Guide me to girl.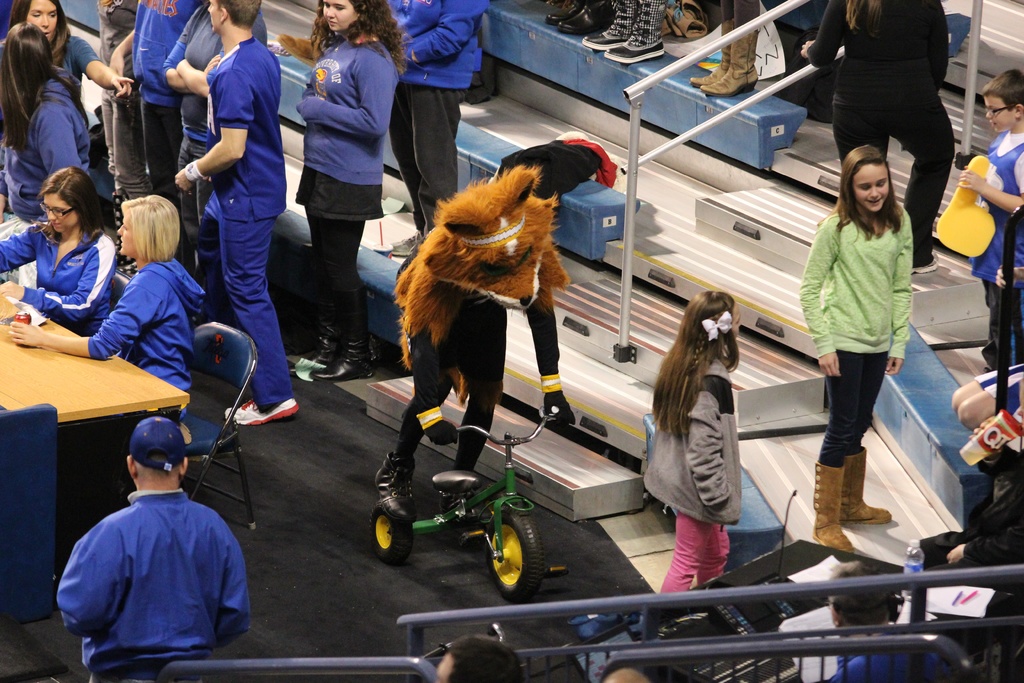
Guidance: bbox=[293, 0, 404, 378].
